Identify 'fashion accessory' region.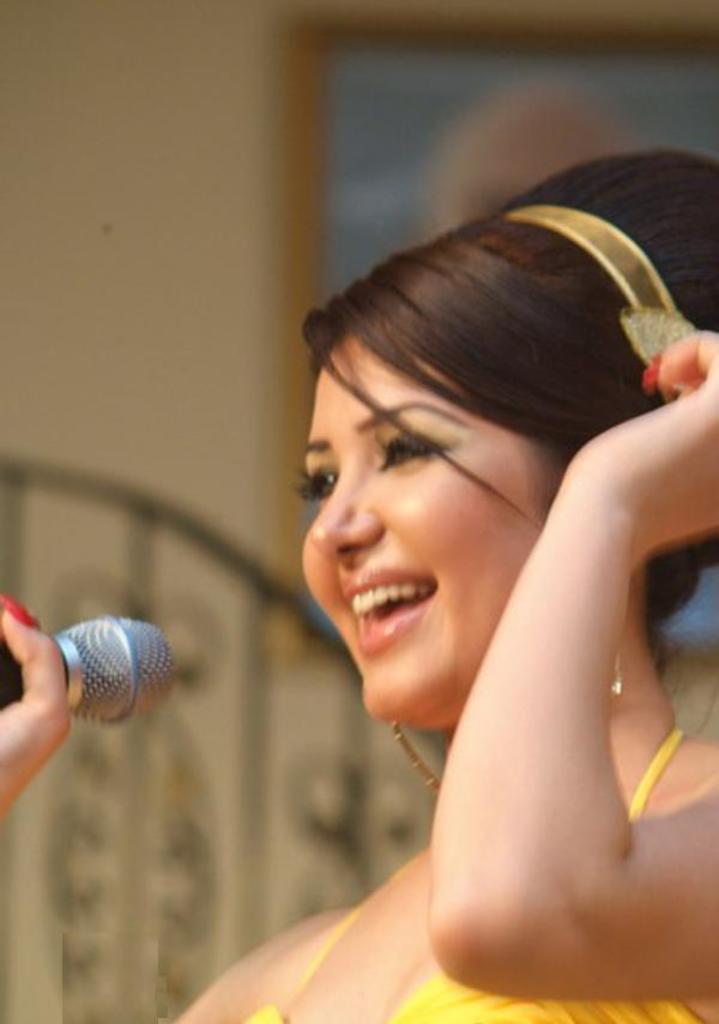
Region: {"left": 504, "top": 199, "right": 702, "bottom": 366}.
